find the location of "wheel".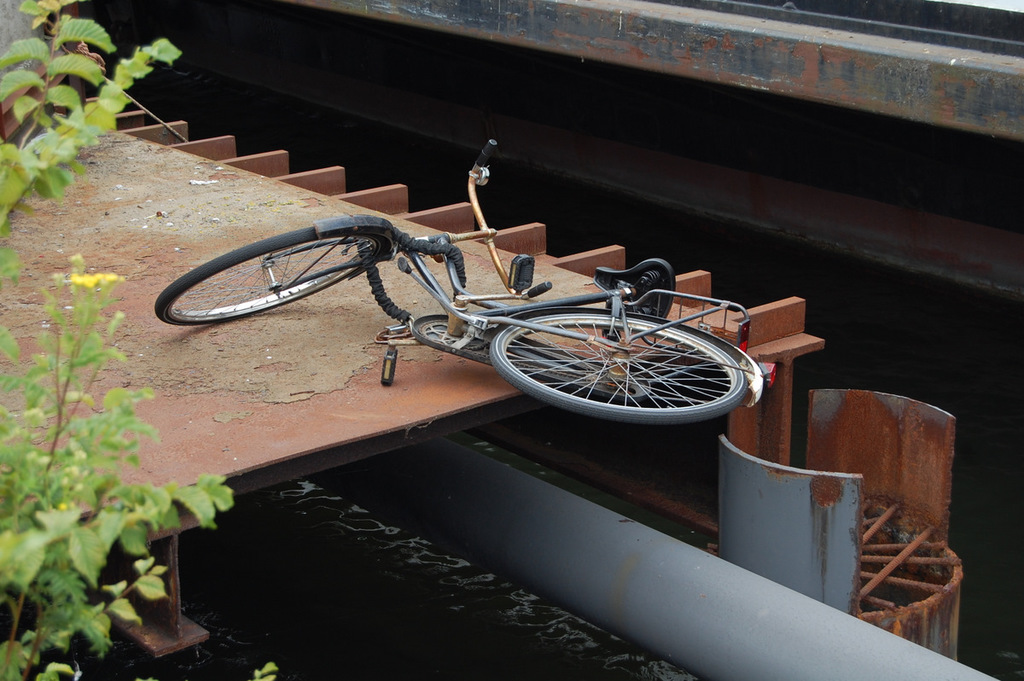
Location: <bbox>157, 228, 383, 326</bbox>.
